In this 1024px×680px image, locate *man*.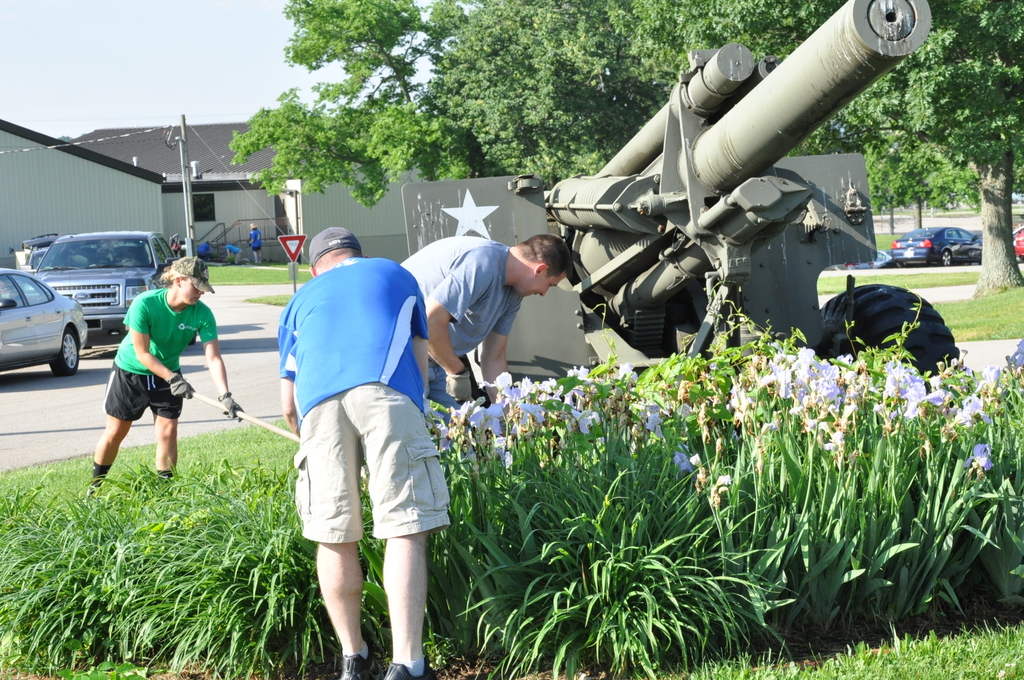
Bounding box: 87, 259, 243, 505.
